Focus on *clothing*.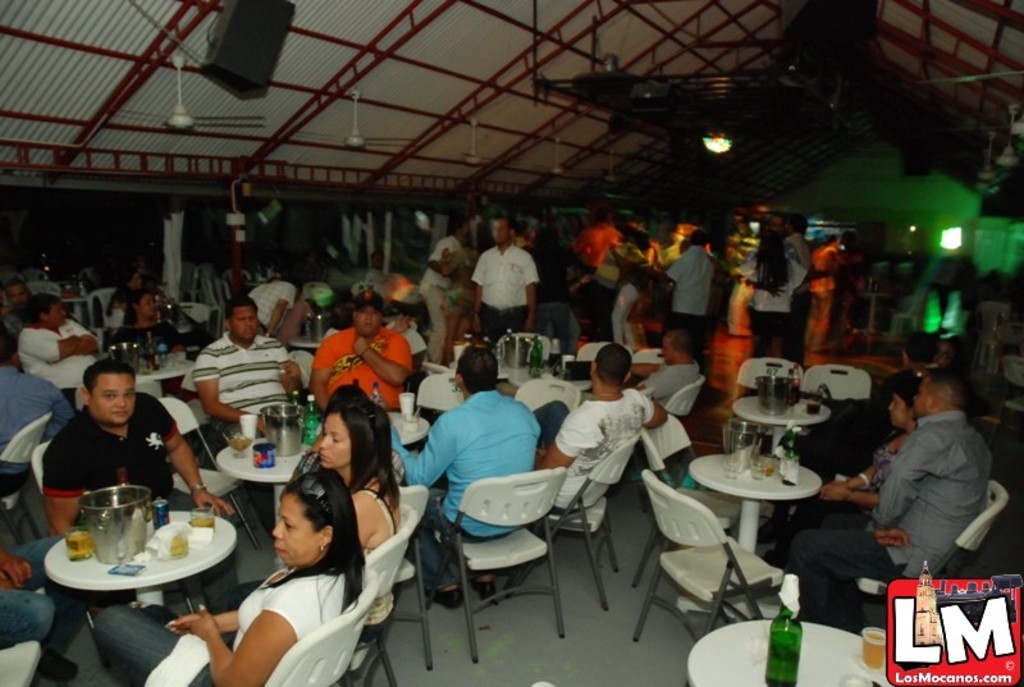
Focused at 35,391,172,523.
